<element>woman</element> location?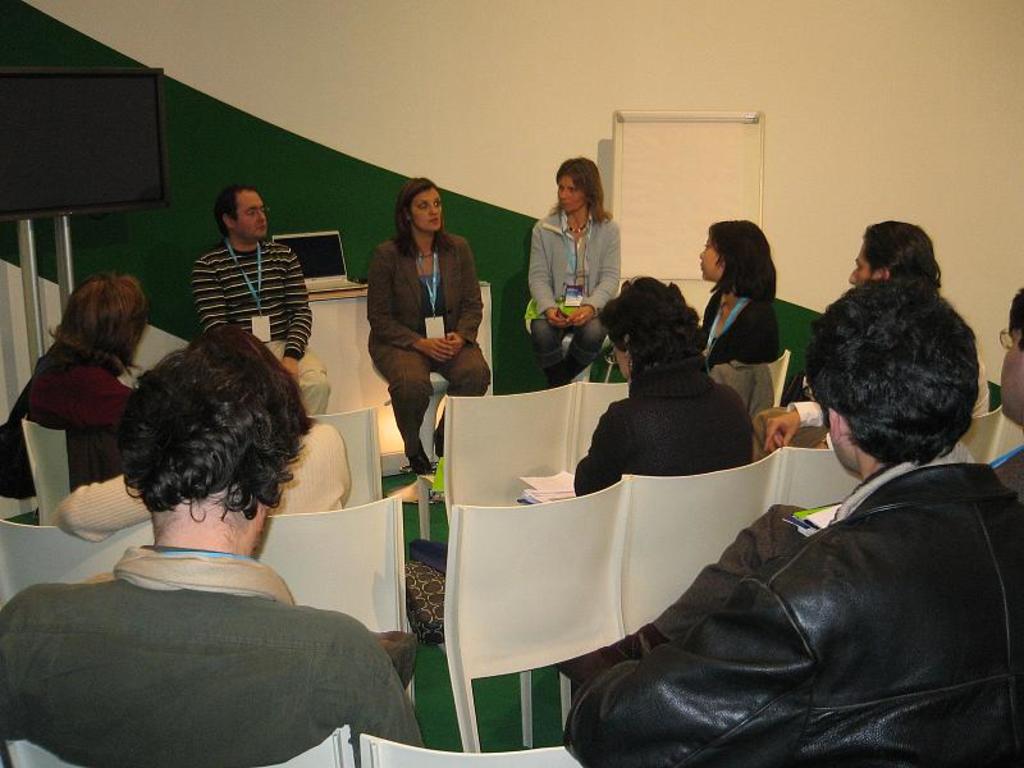
[left=367, top=179, right=492, bottom=475]
